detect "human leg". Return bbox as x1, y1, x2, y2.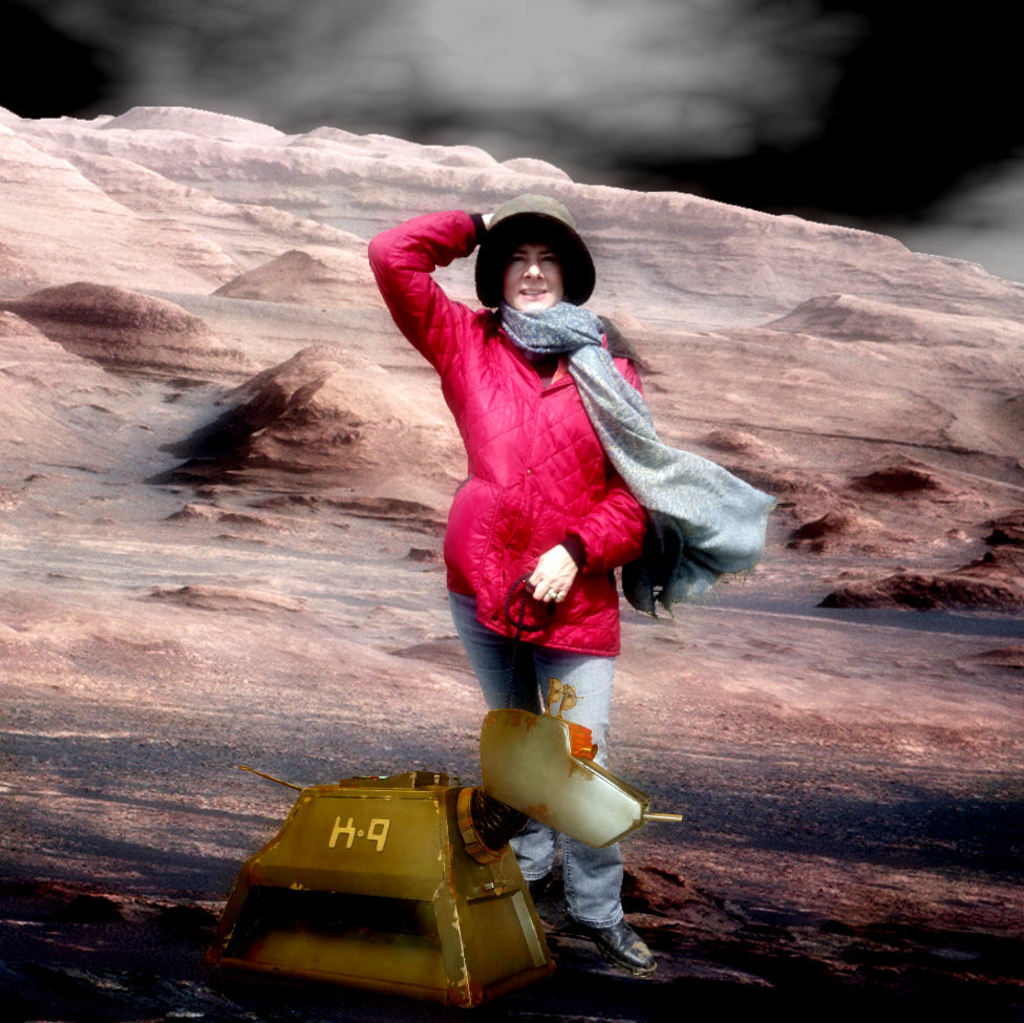
440, 597, 540, 895.
